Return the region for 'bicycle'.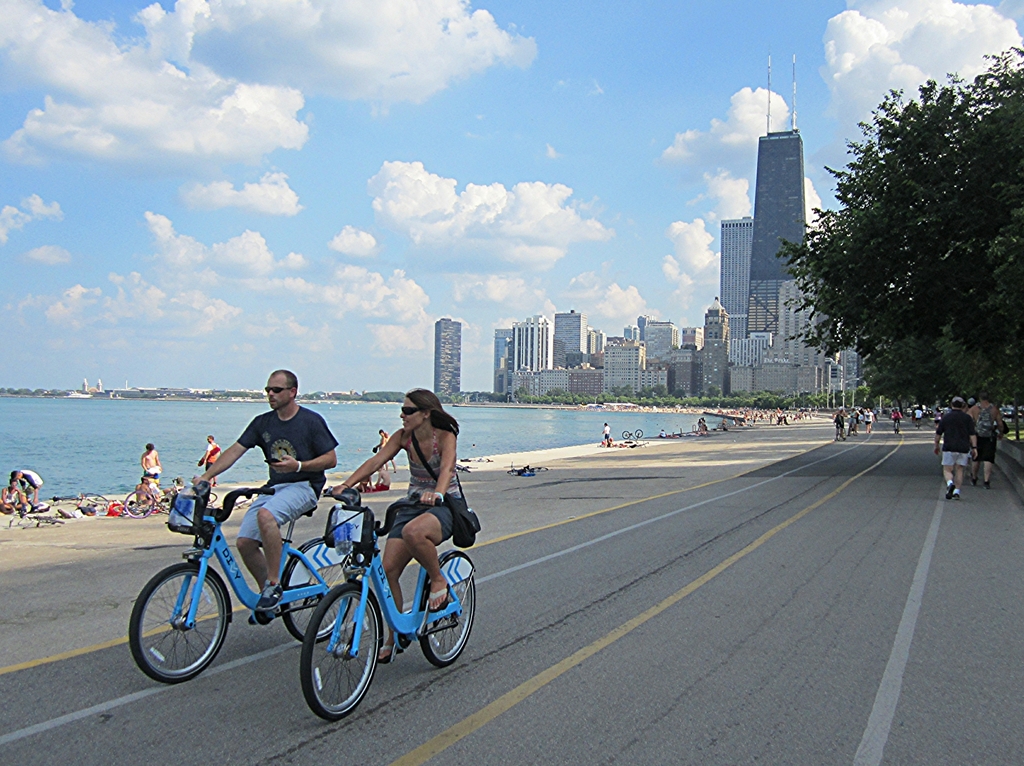
pyautogui.locateOnScreen(276, 474, 480, 706).
